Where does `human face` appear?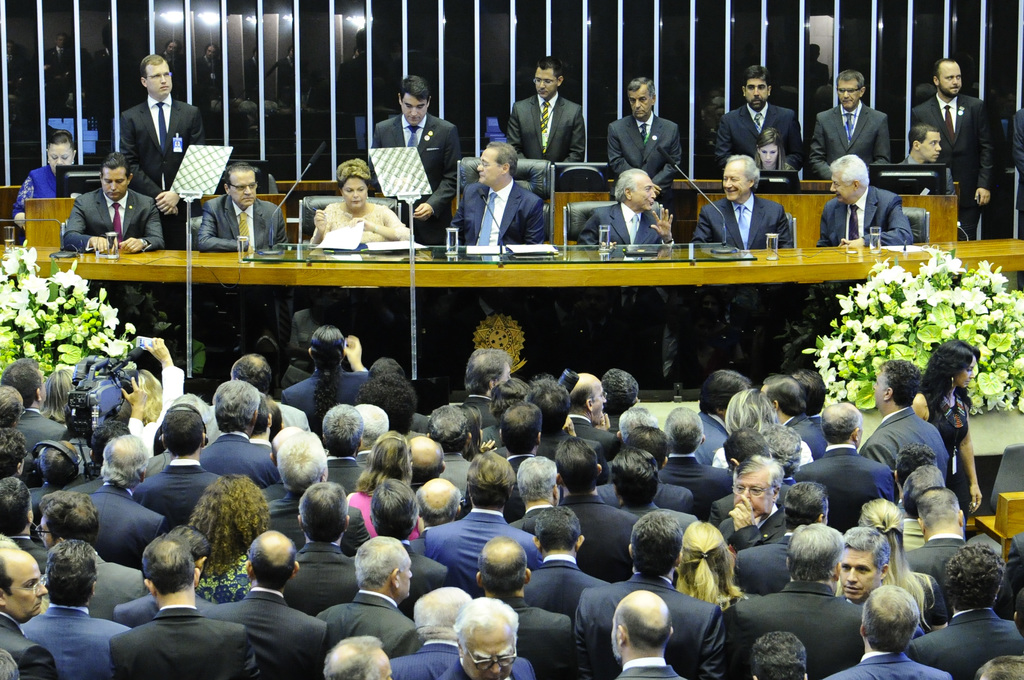
Appears at 942,57,966,95.
